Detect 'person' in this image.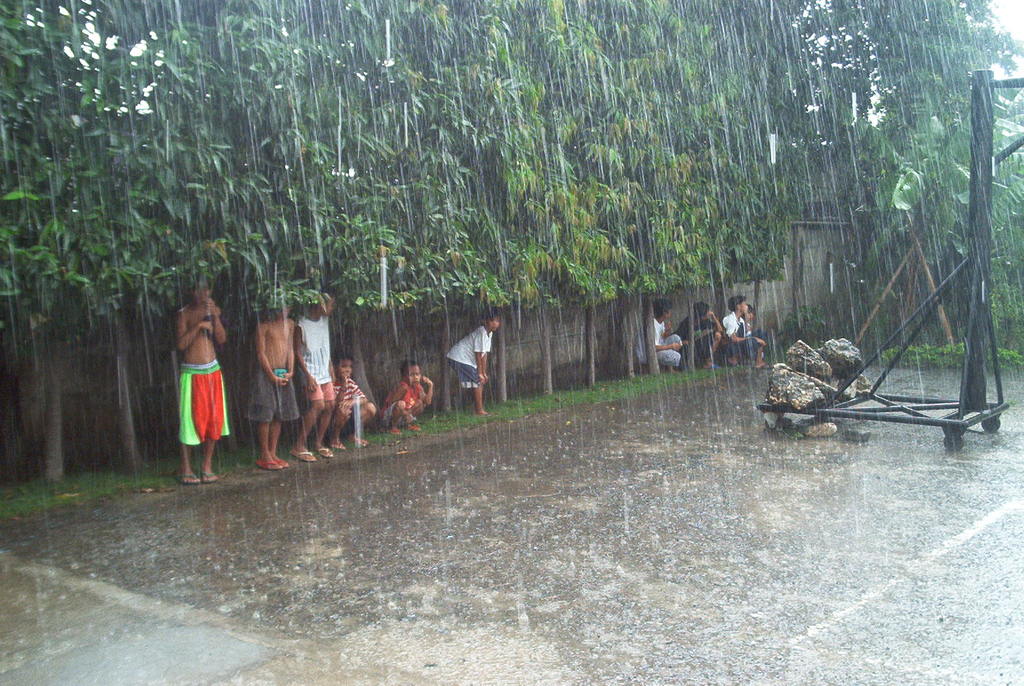
Detection: bbox(377, 350, 428, 427).
